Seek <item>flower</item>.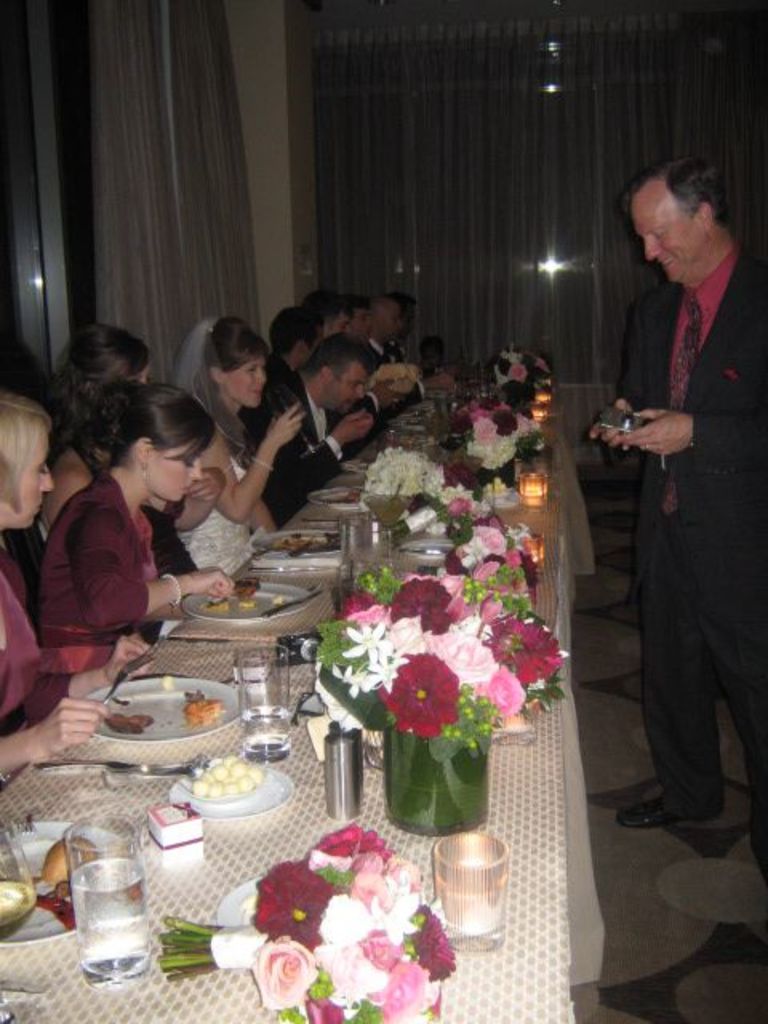
rect(374, 651, 459, 734).
